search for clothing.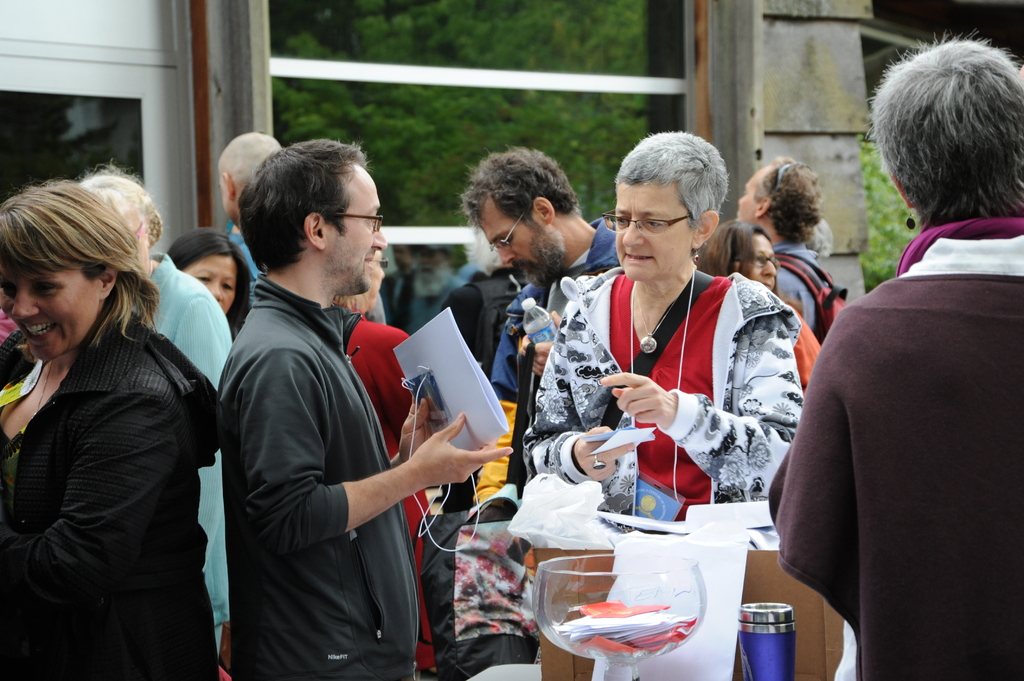
Found at [424,213,636,678].
